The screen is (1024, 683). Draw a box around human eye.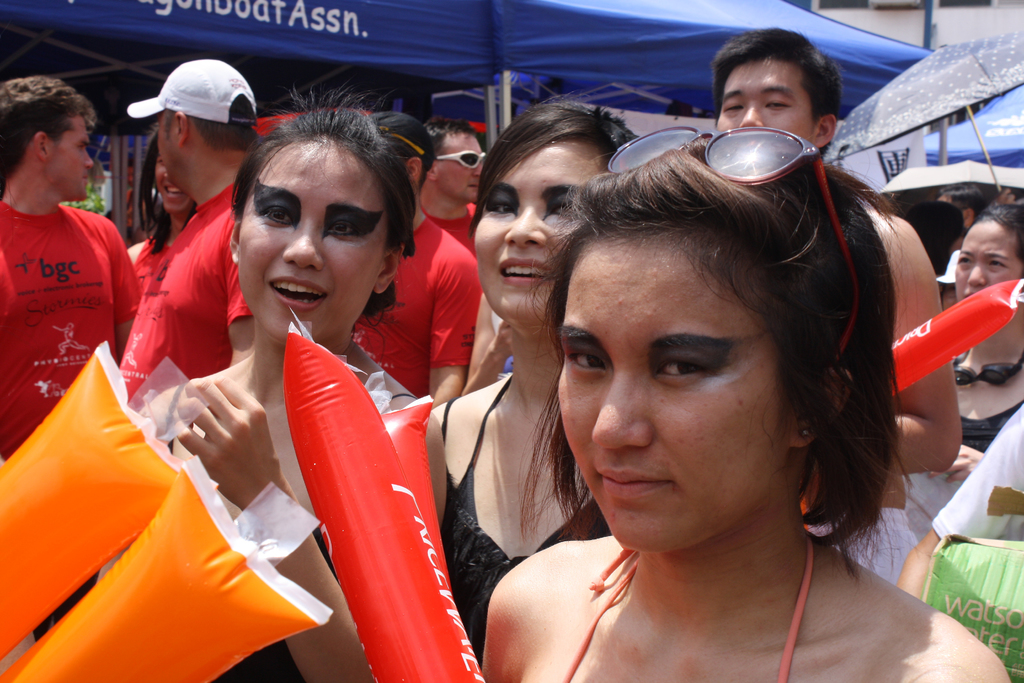
[954, 254, 971, 265].
